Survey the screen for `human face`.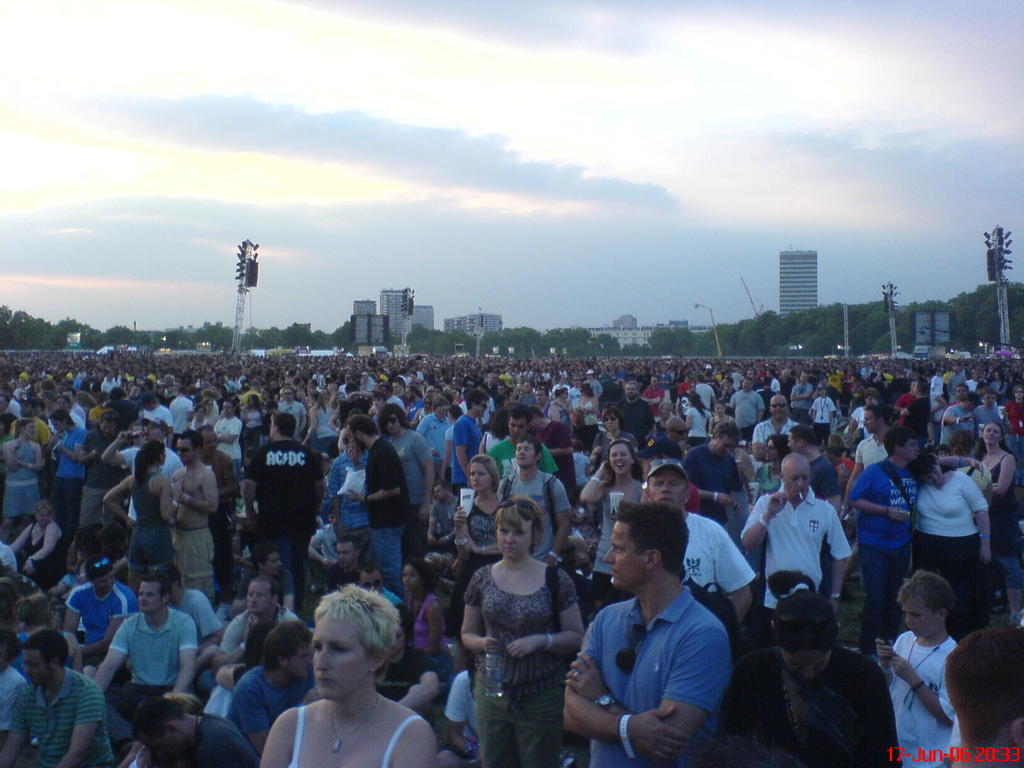
Survey found: 335:543:355:566.
